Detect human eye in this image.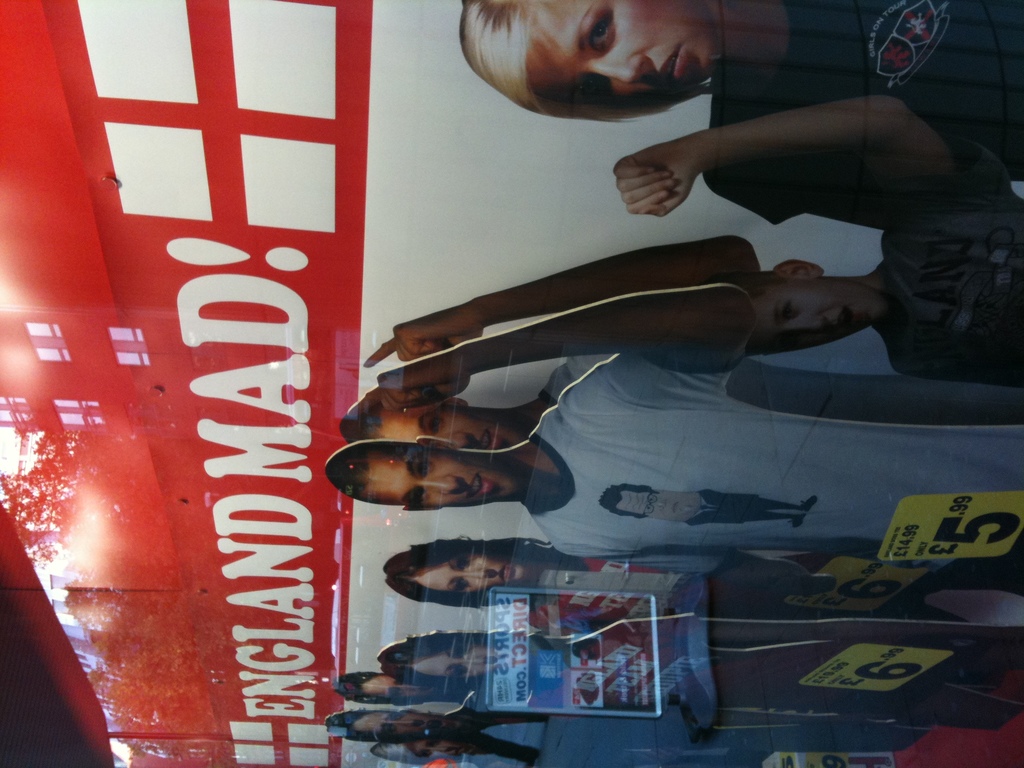
Detection: {"x1": 456, "y1": 643, "x2": 468, "y2": 657}.
